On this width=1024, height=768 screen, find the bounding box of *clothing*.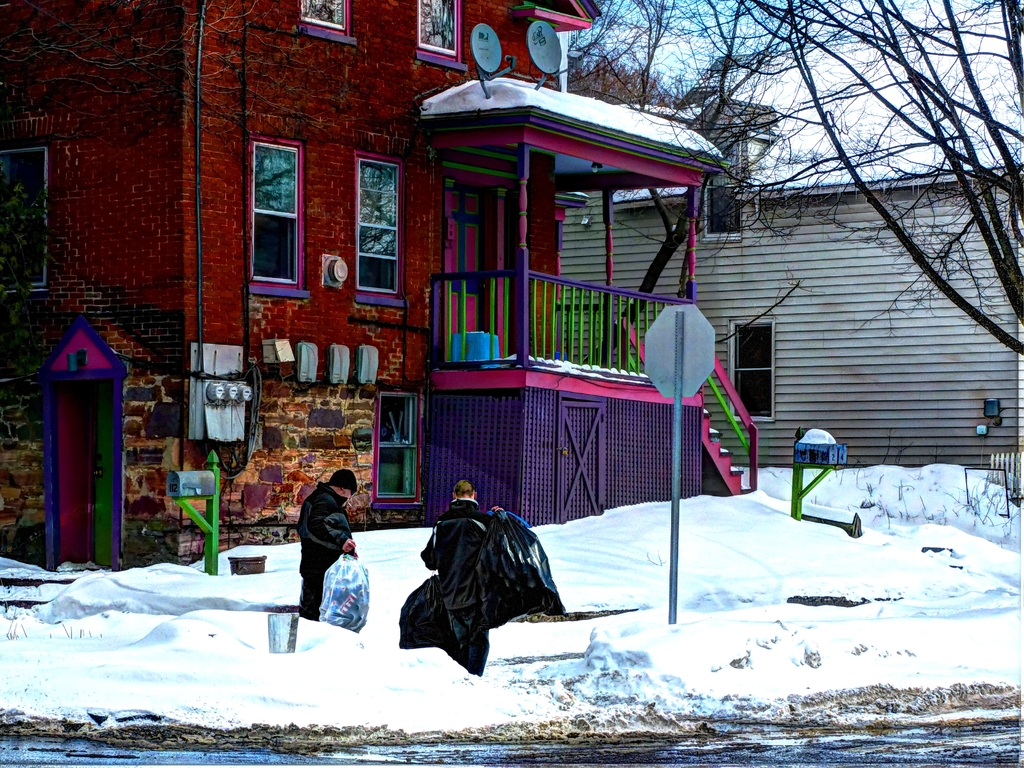
Bounding box: BBox(418, 498, 493, 591).
